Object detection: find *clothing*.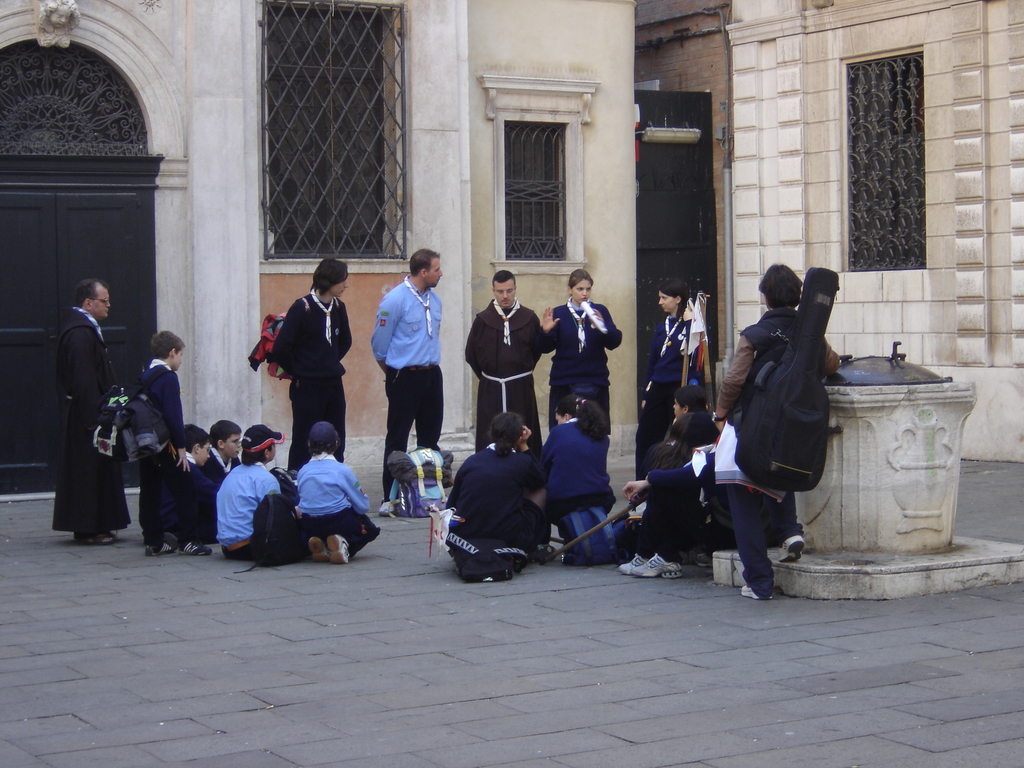
bbox(460, 305, 546, 445).
